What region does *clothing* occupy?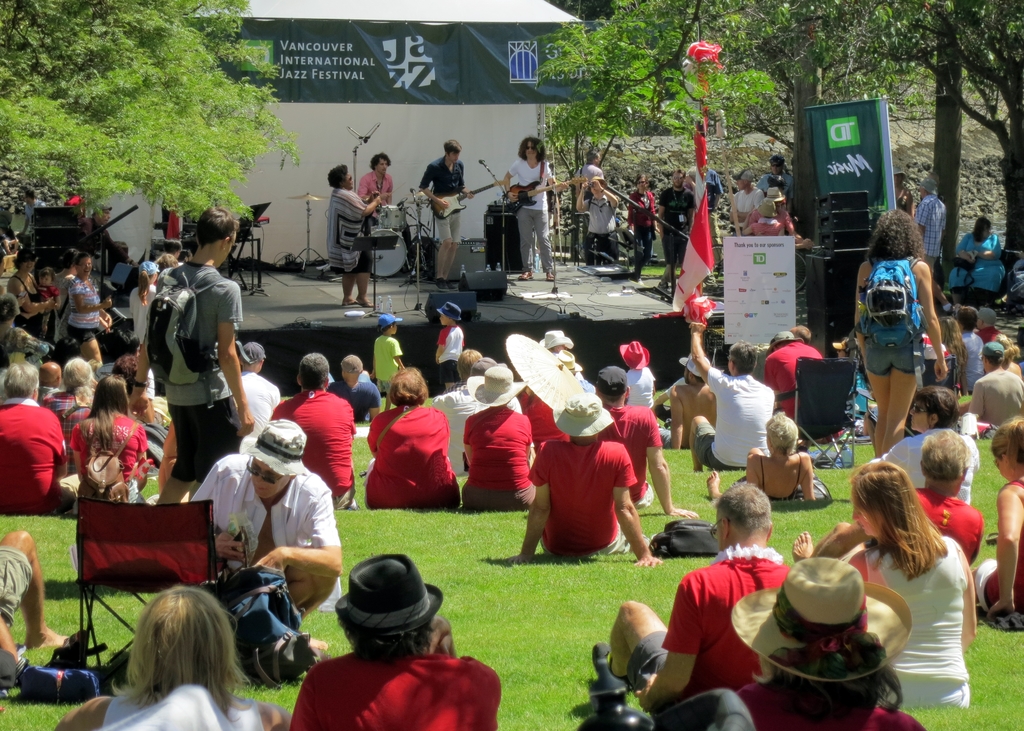
[left=0, top=396, right=68, bottom=516].
